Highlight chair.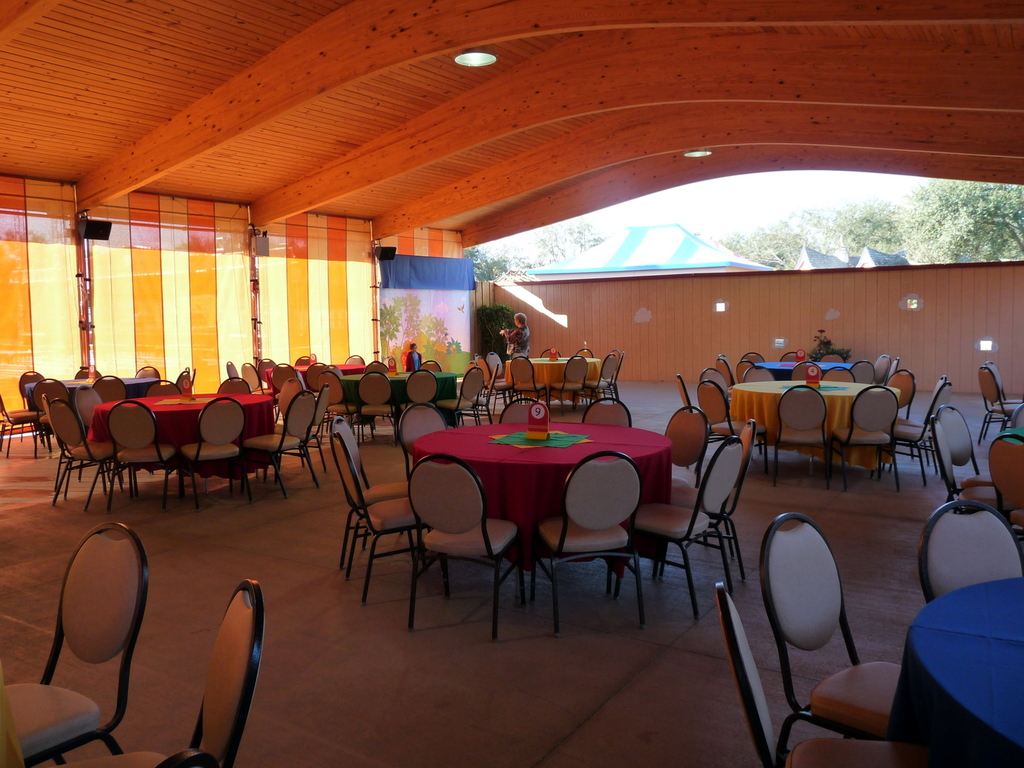
Highlighted region: [x1=916, y1=495, x2=1023, y2=607].
